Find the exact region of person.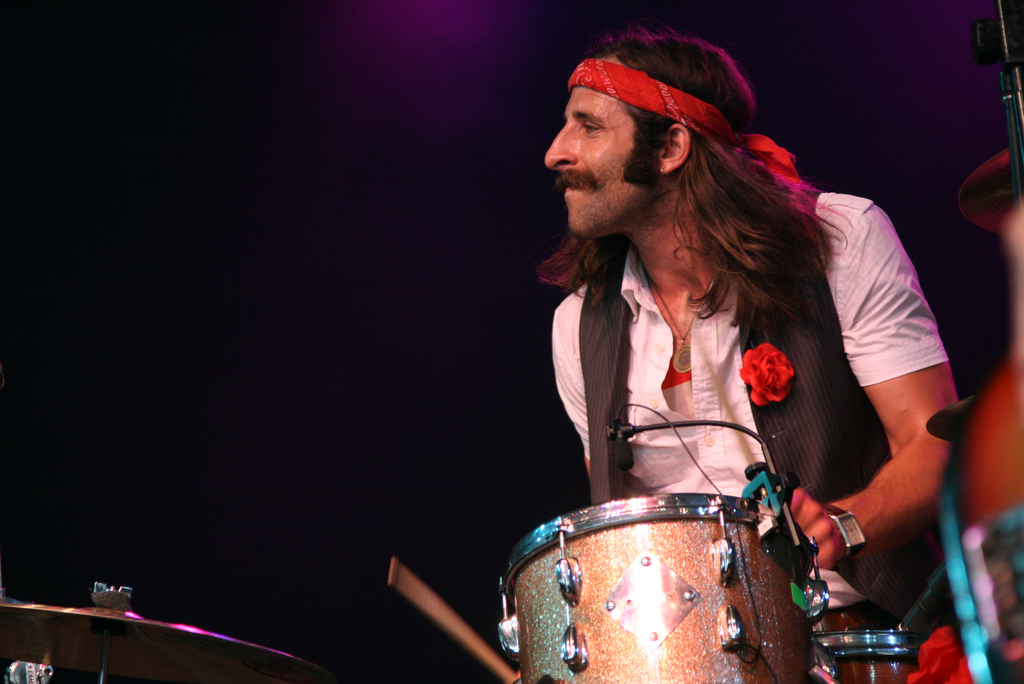
Exact region: x1=535, y1=27, x2=963, y2=636.
